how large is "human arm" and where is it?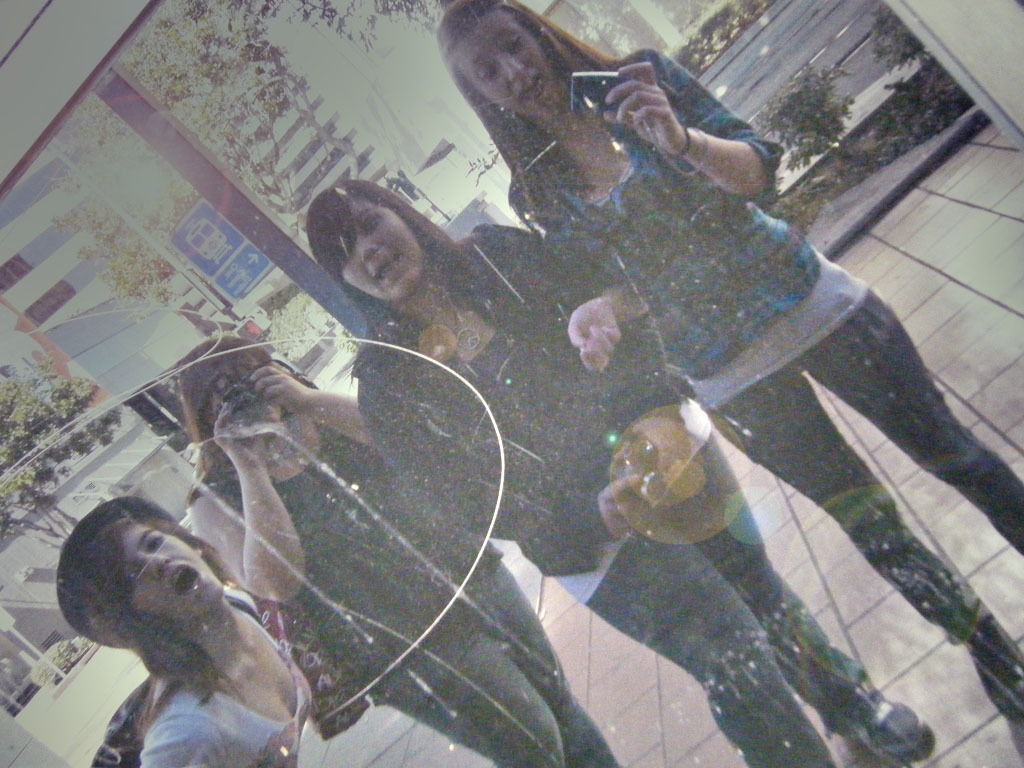
Bounding box: <bbox>548, 233, 646, 375</bbox>.
